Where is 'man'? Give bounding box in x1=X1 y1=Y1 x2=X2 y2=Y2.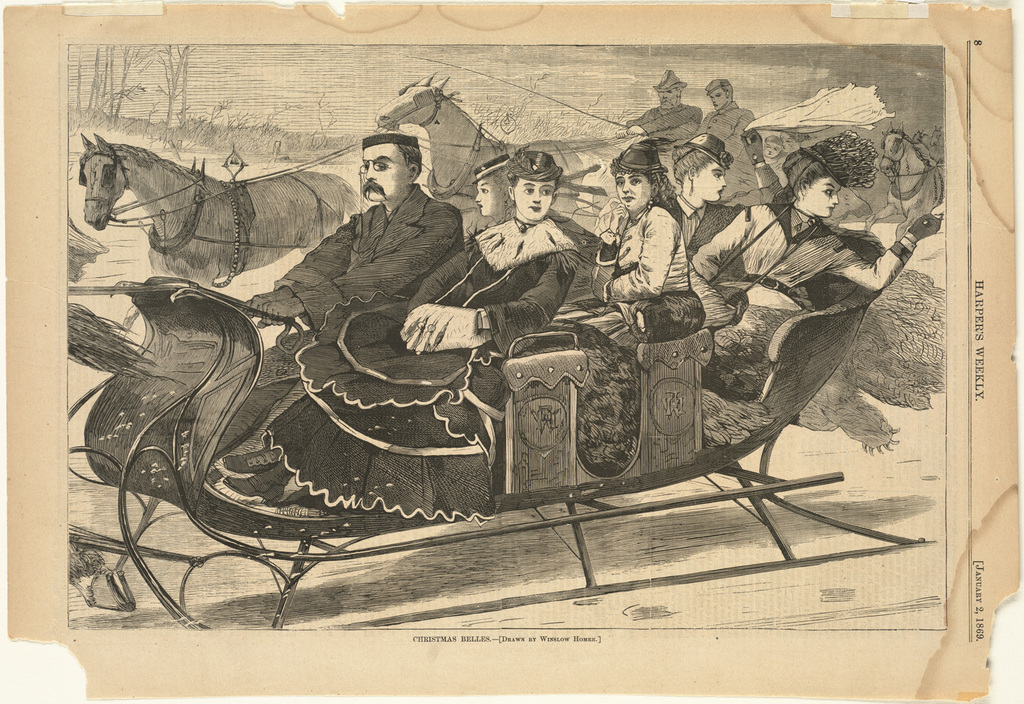
x1=242 y1=132 x2=467 y2=340.
